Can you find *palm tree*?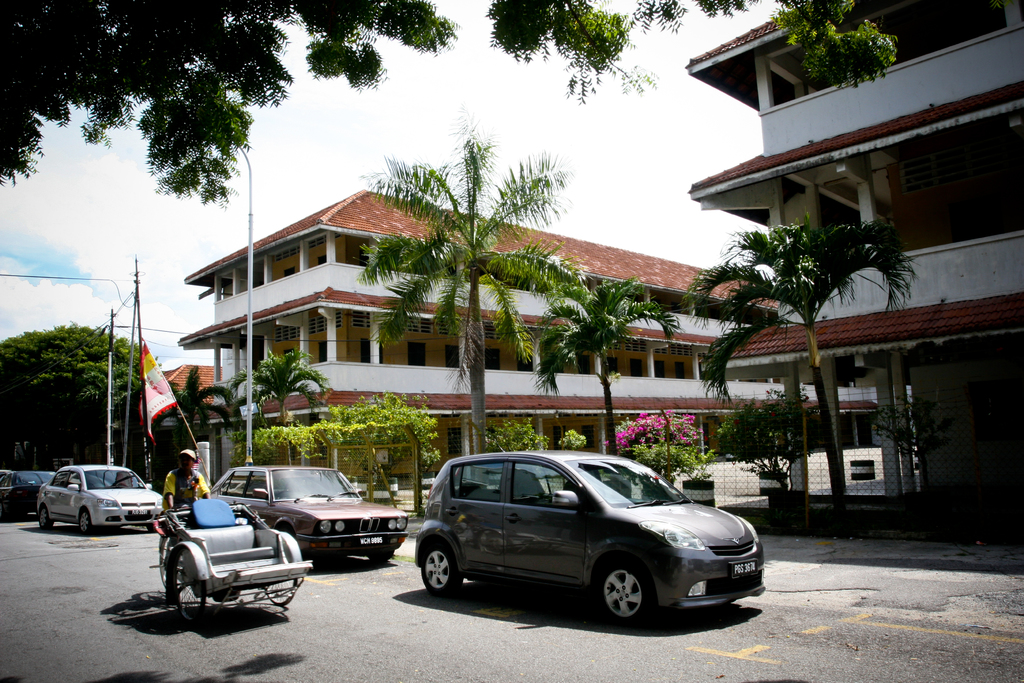
Yes, bounding box: (371,131,580,452).
